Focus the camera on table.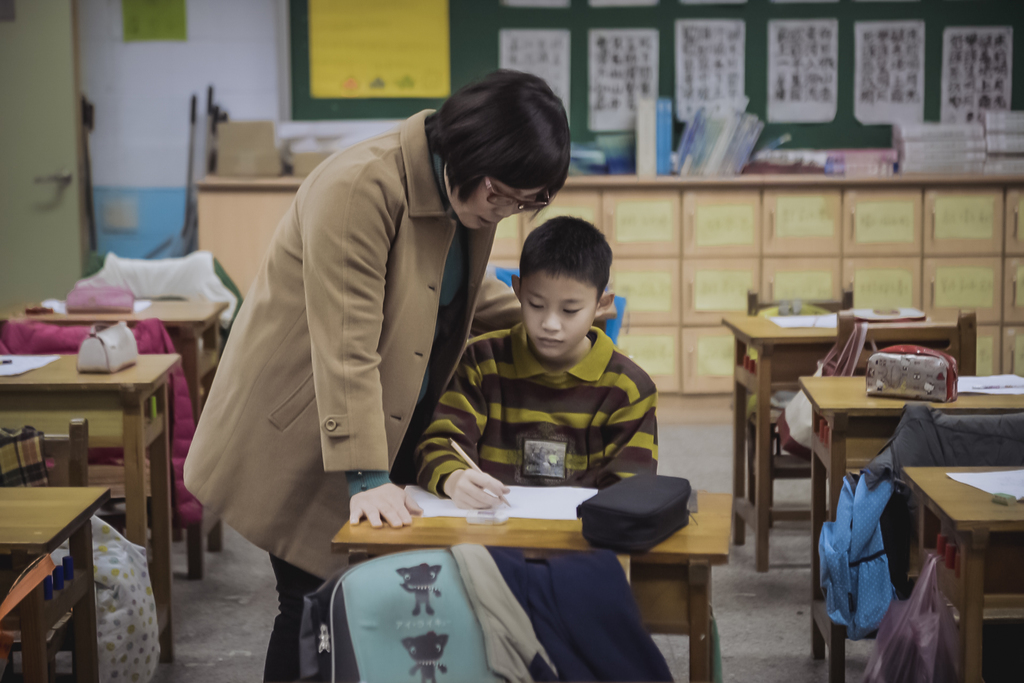
Focus region: box=[327, 477, 742, 678].
